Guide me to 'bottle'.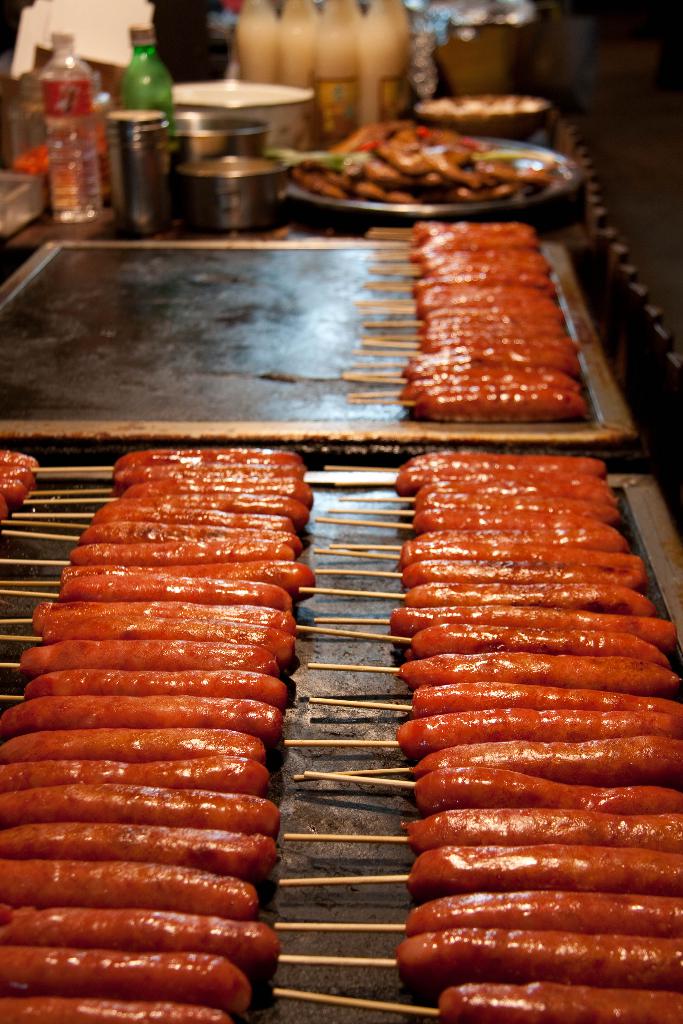
Guidance: (116,26,176,190).
